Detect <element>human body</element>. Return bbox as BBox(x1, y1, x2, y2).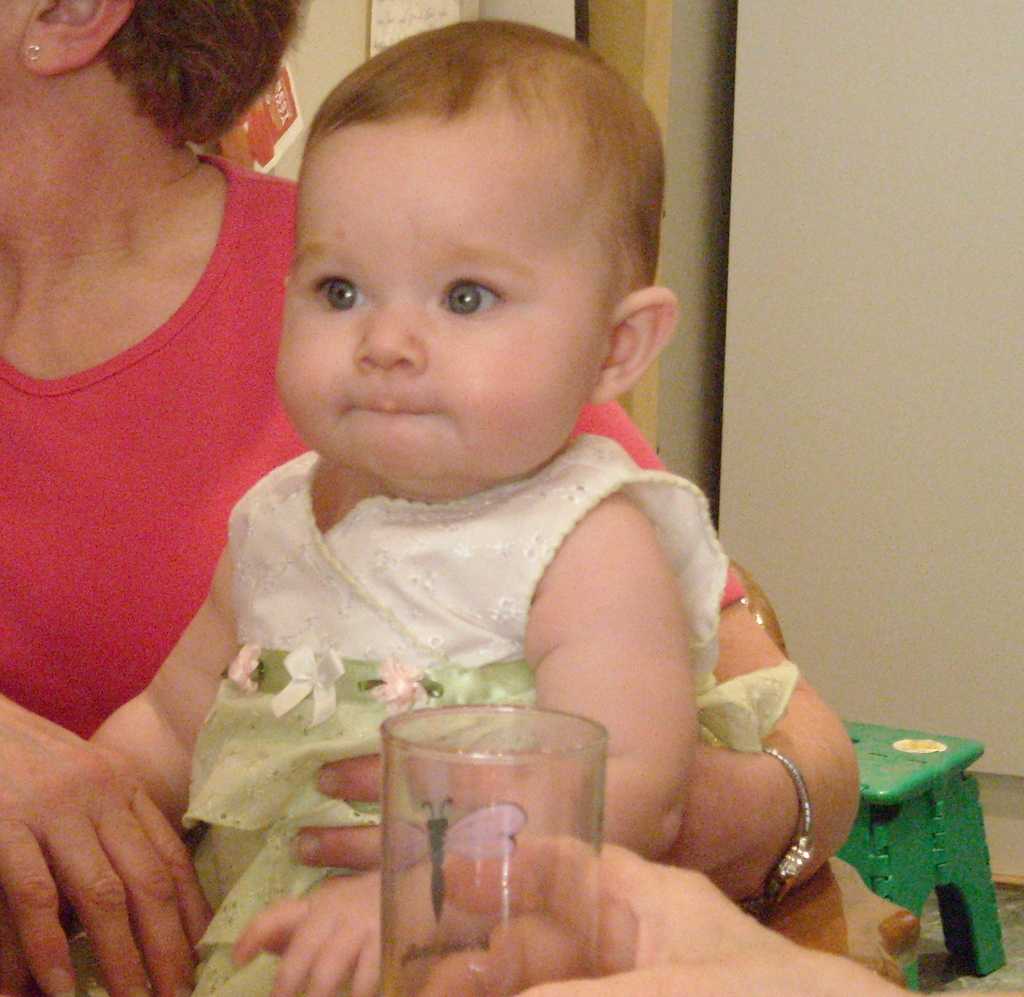
BBox(0, 162, 852, 996).
